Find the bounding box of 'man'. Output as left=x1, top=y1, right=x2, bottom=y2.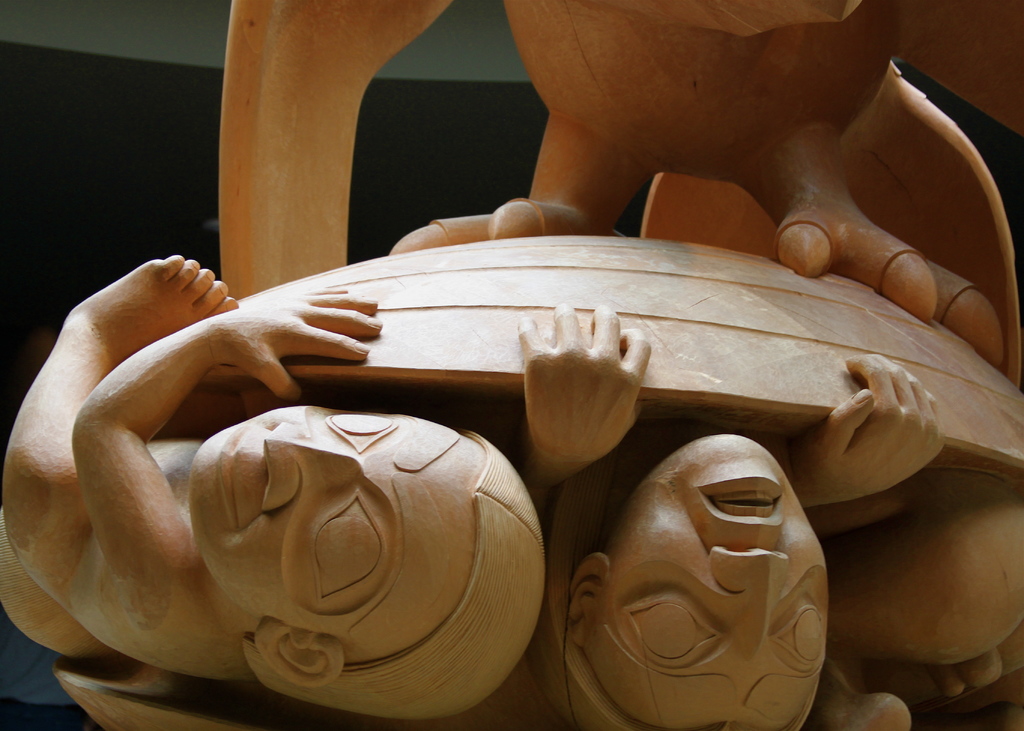
left=519, top=301, right=939, bottom=730.
